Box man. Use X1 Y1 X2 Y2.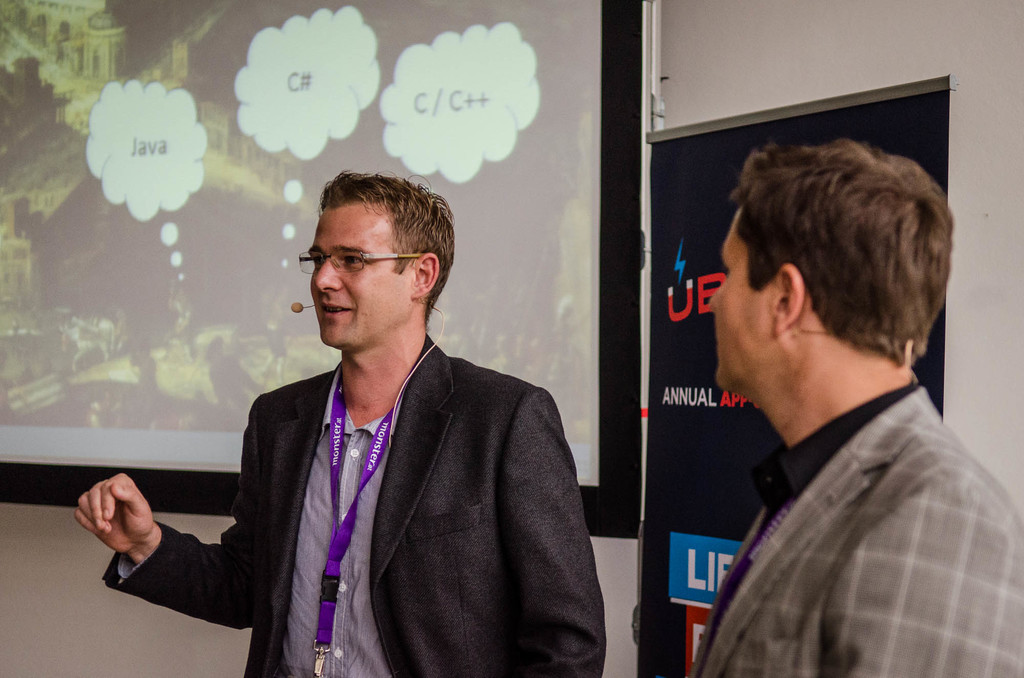
82 166 620 677.
